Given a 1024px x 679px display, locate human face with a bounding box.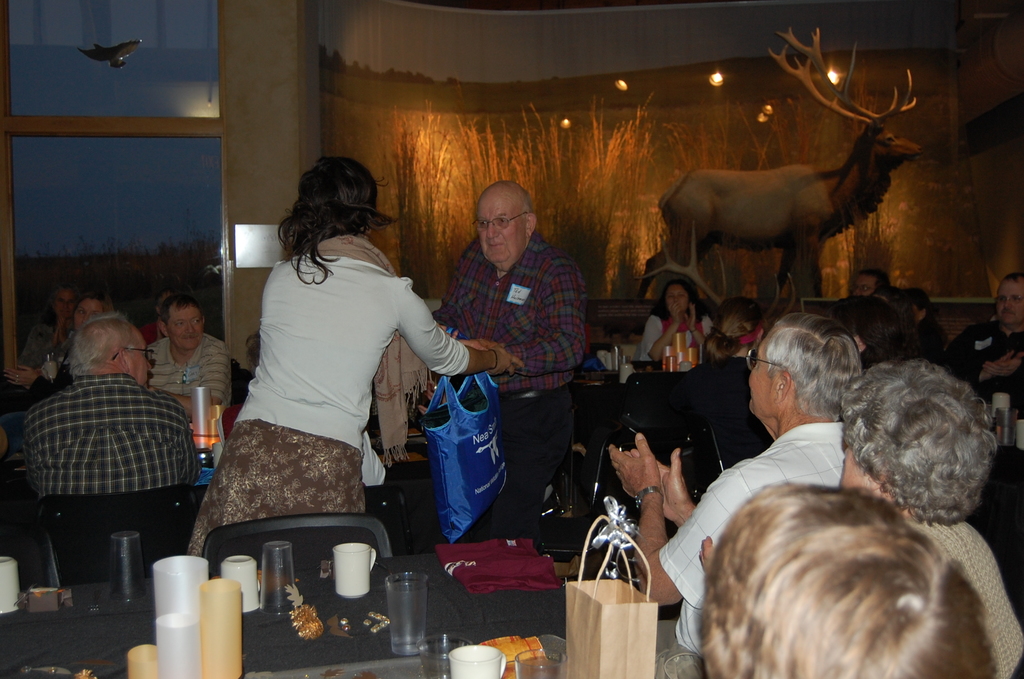
Located: <bbox>129, 330, 149, 381</bbox>.
